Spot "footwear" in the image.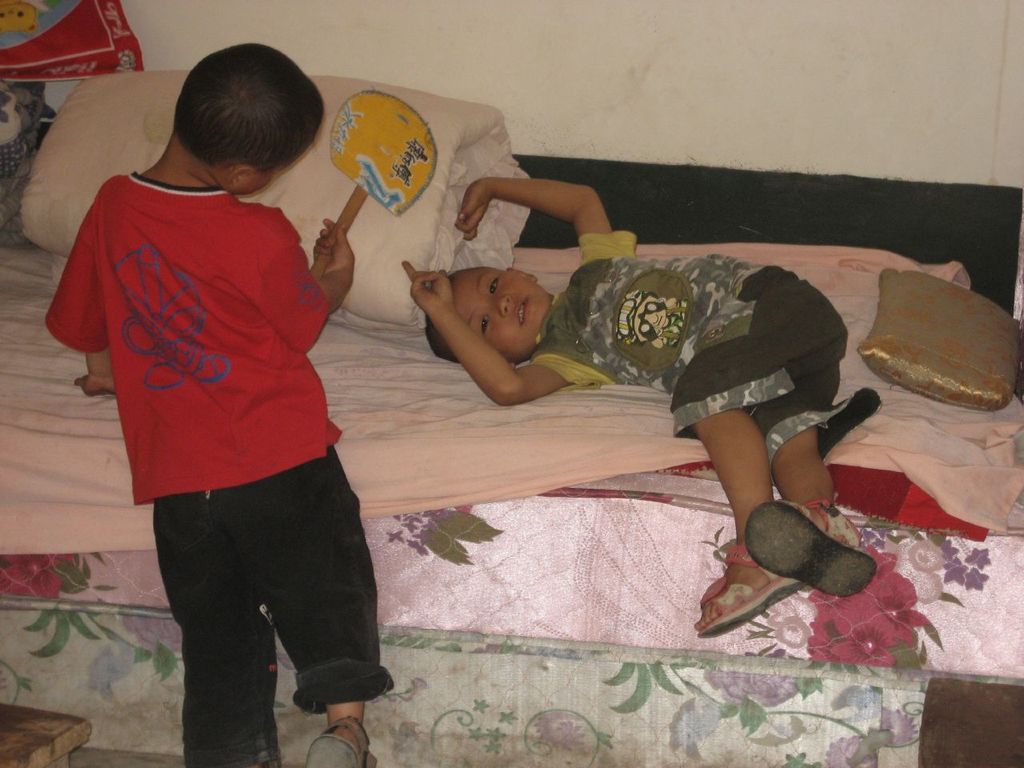
"footwear" found at 299,716,371,767.
